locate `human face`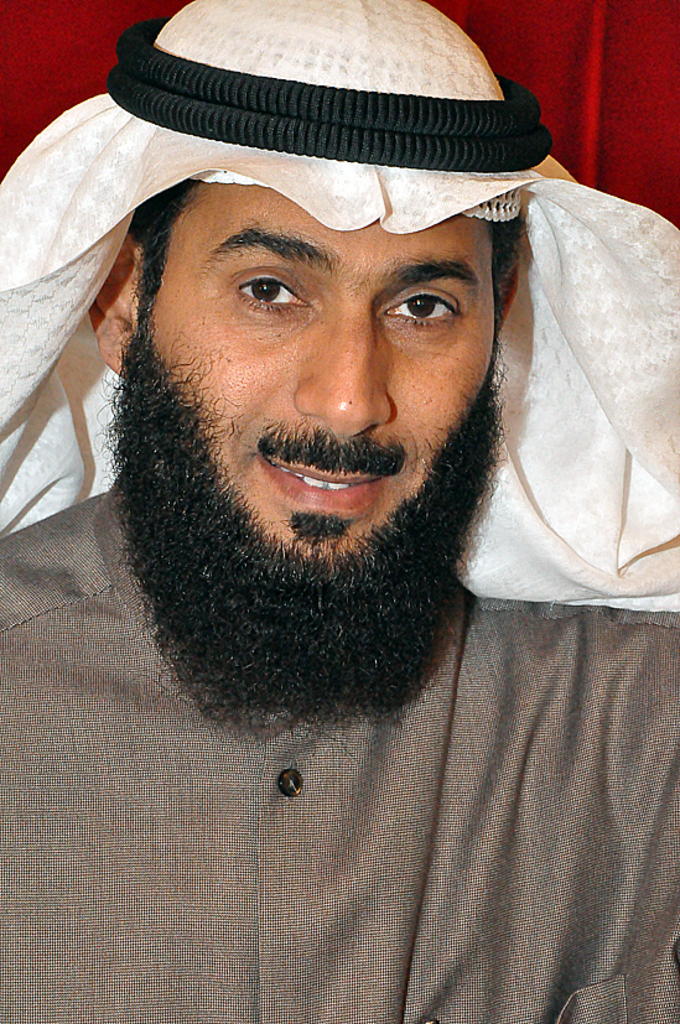
(x1=95, y1=182, x2=505, y2=728)
